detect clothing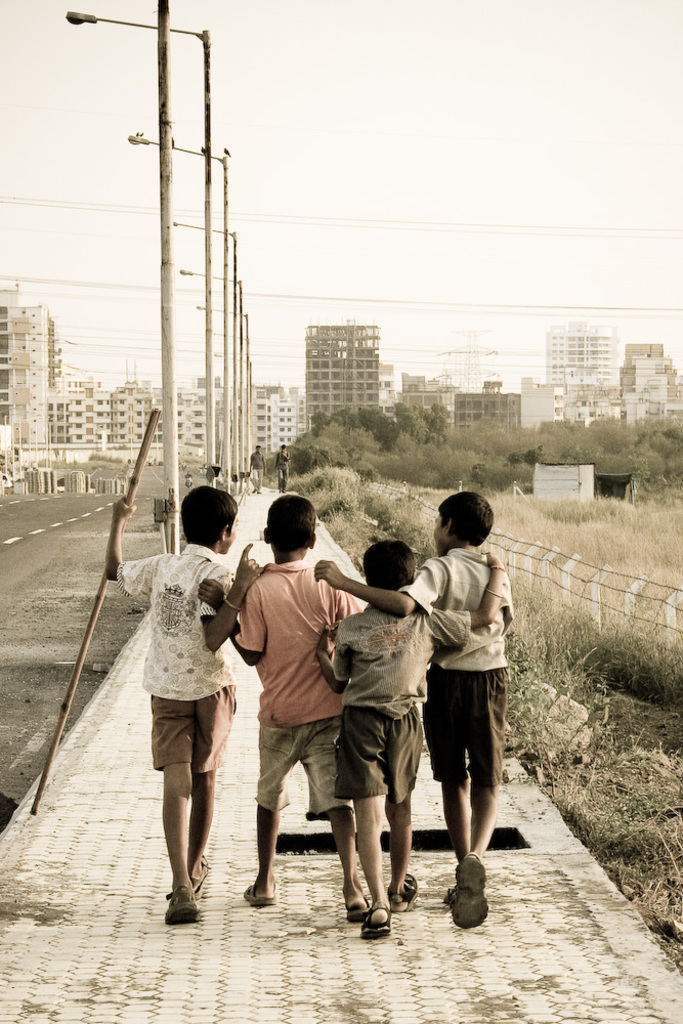
[110, 540, 238, 763]
